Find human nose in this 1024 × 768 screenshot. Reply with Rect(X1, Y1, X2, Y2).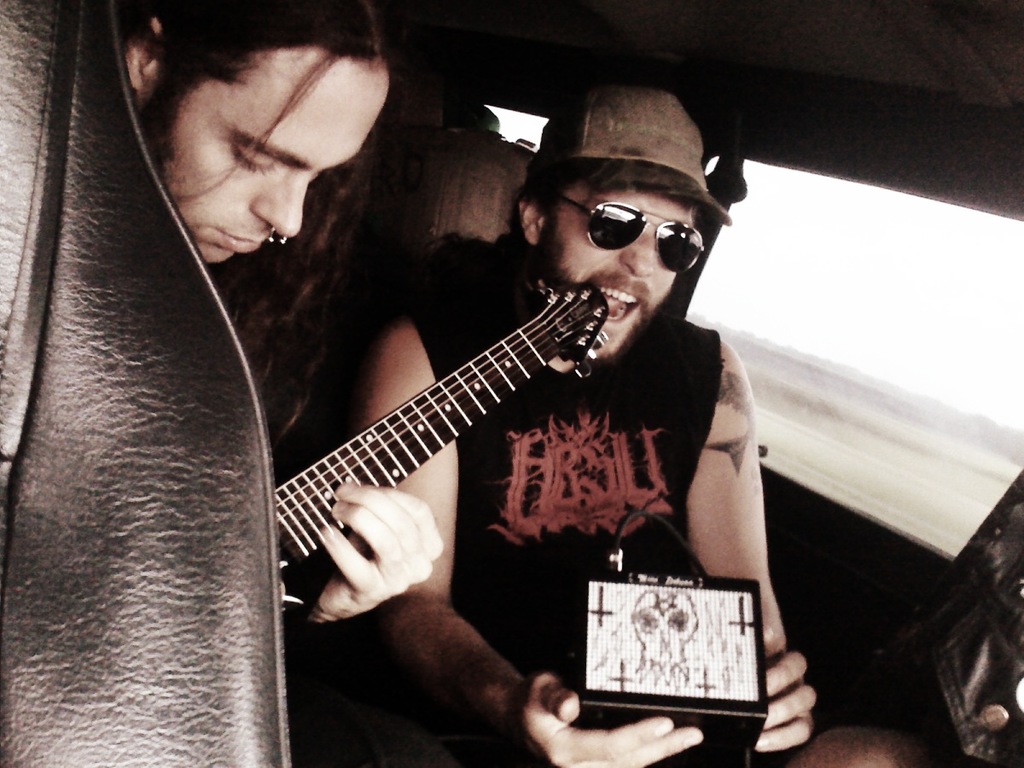
Rect(617, 230, 656, 278).
